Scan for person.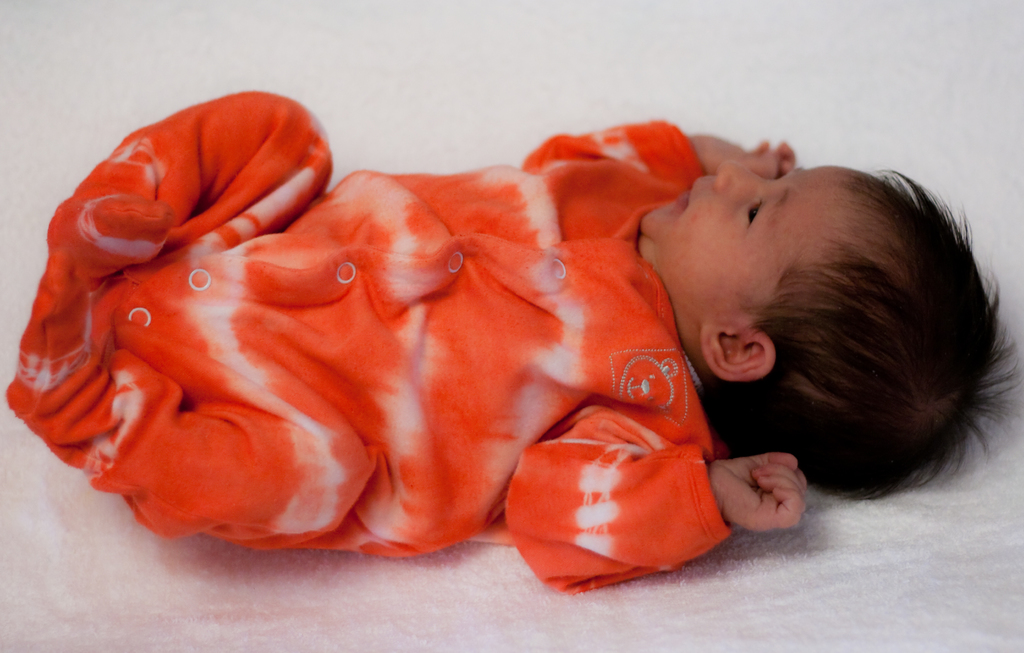
Scan result: {"x1": 4, "y1": 83, "x2": 888, "y2": 590}.
